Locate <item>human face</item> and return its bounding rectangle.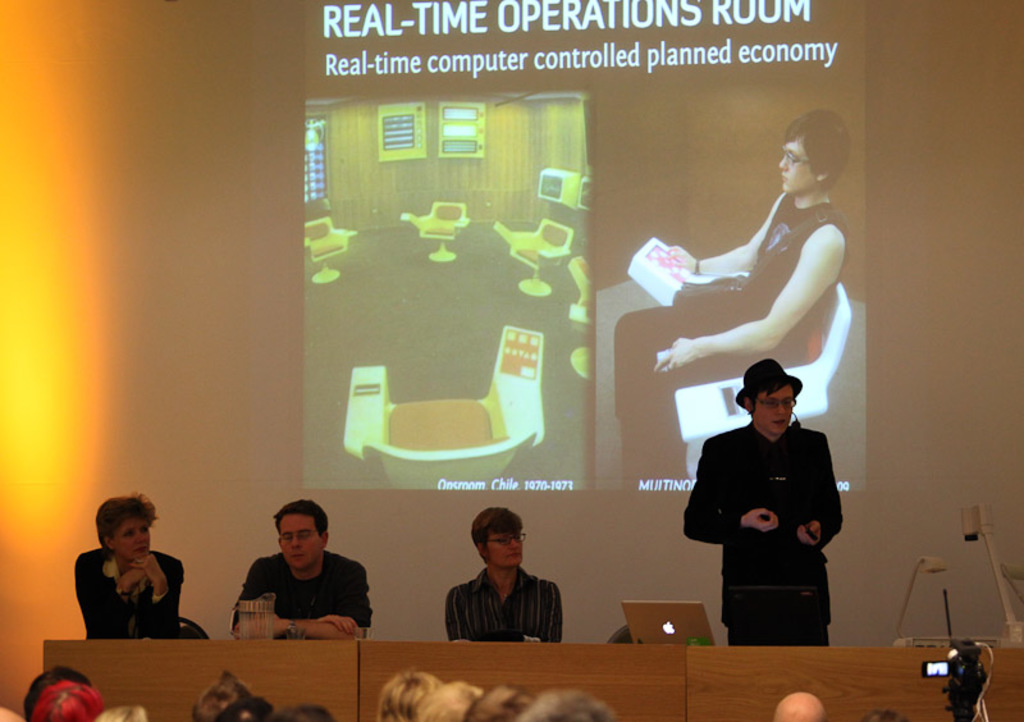
region(280, 516, 319, 570).
